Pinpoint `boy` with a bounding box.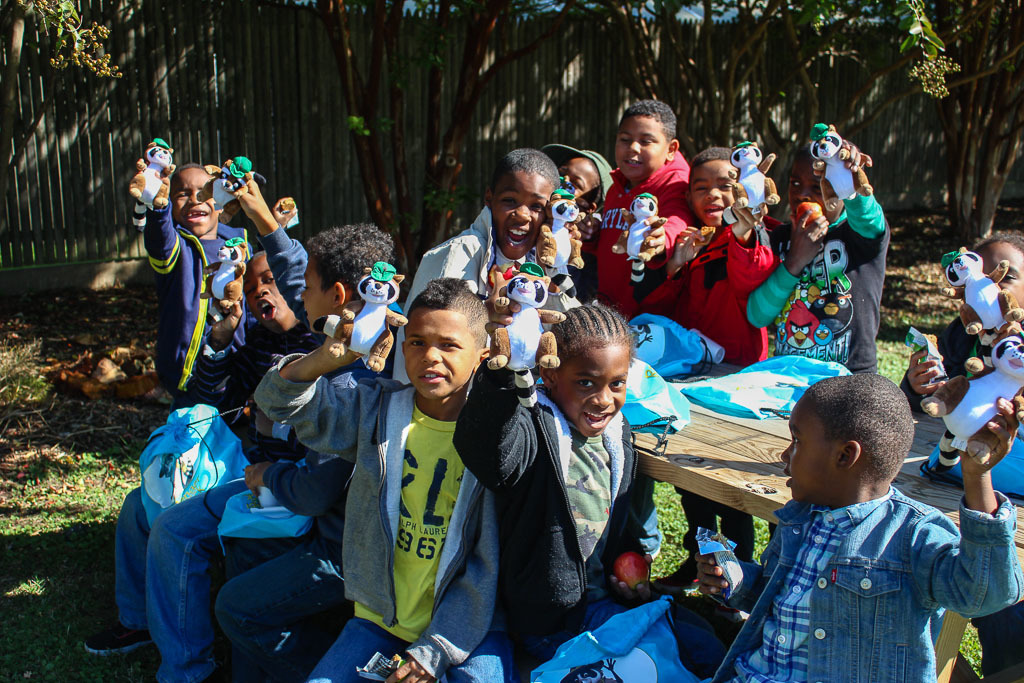
583 95 695 328.
